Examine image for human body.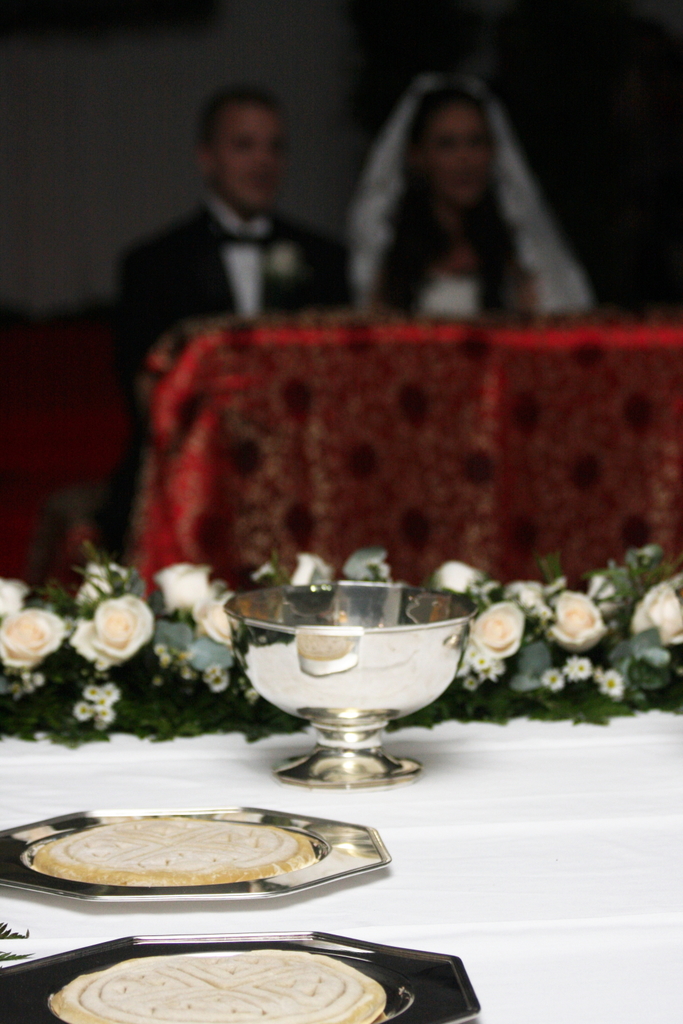
Examination result: 99 193 348 566.
